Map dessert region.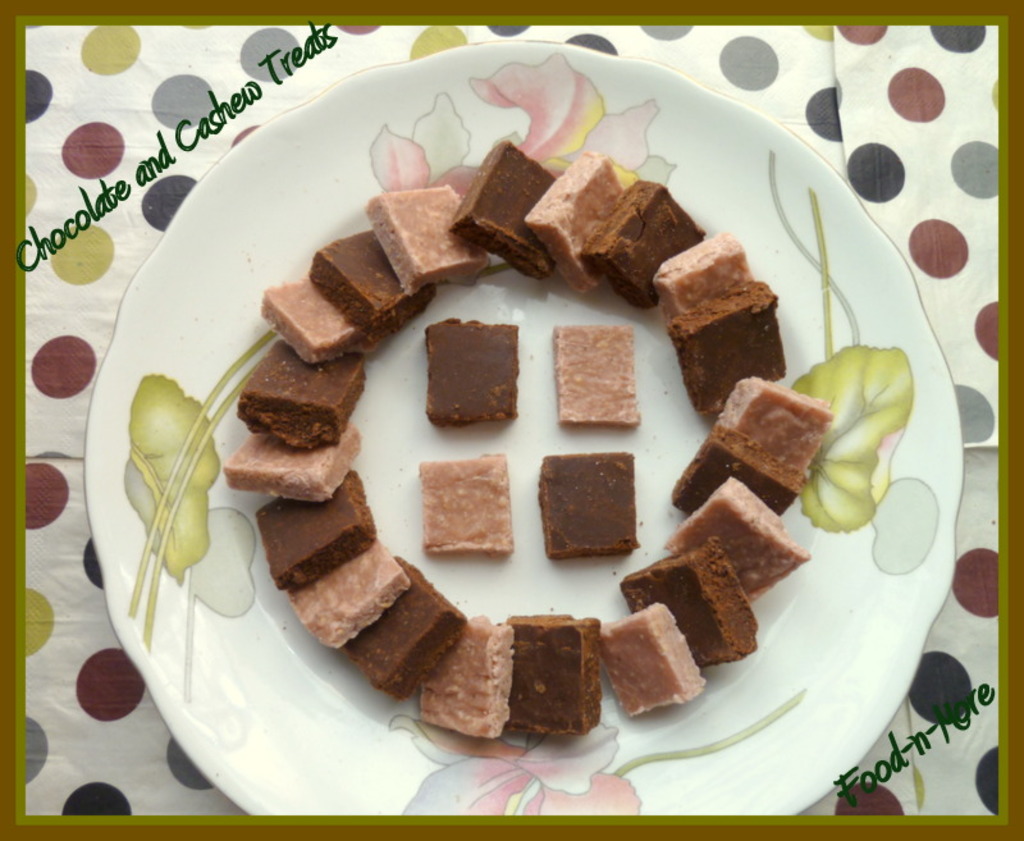
Mapped to 654/279/788/411.
